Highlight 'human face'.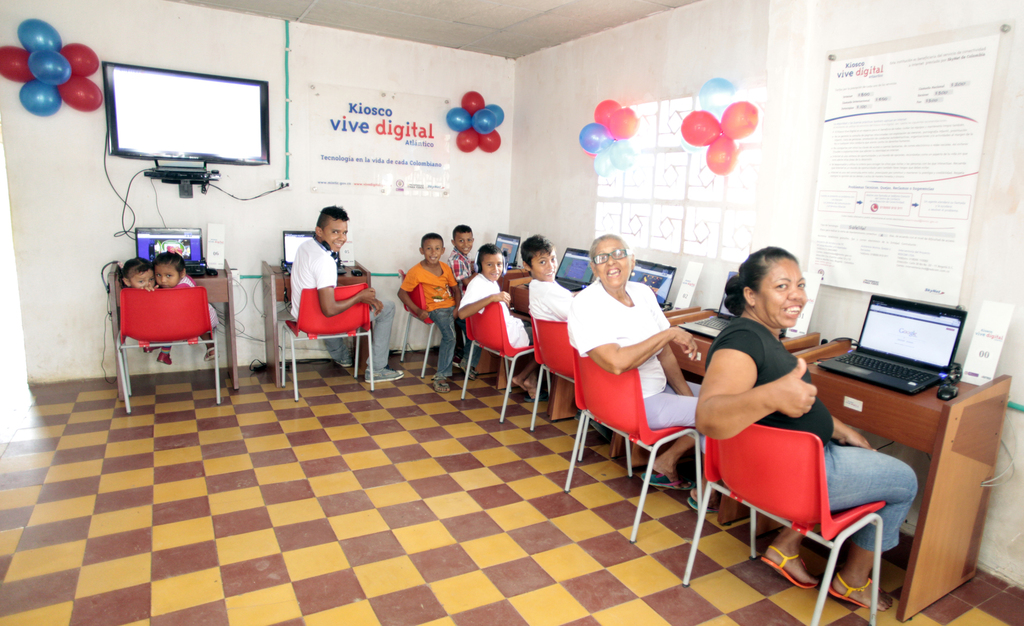
Highlighted region: 530/248/557/280.
